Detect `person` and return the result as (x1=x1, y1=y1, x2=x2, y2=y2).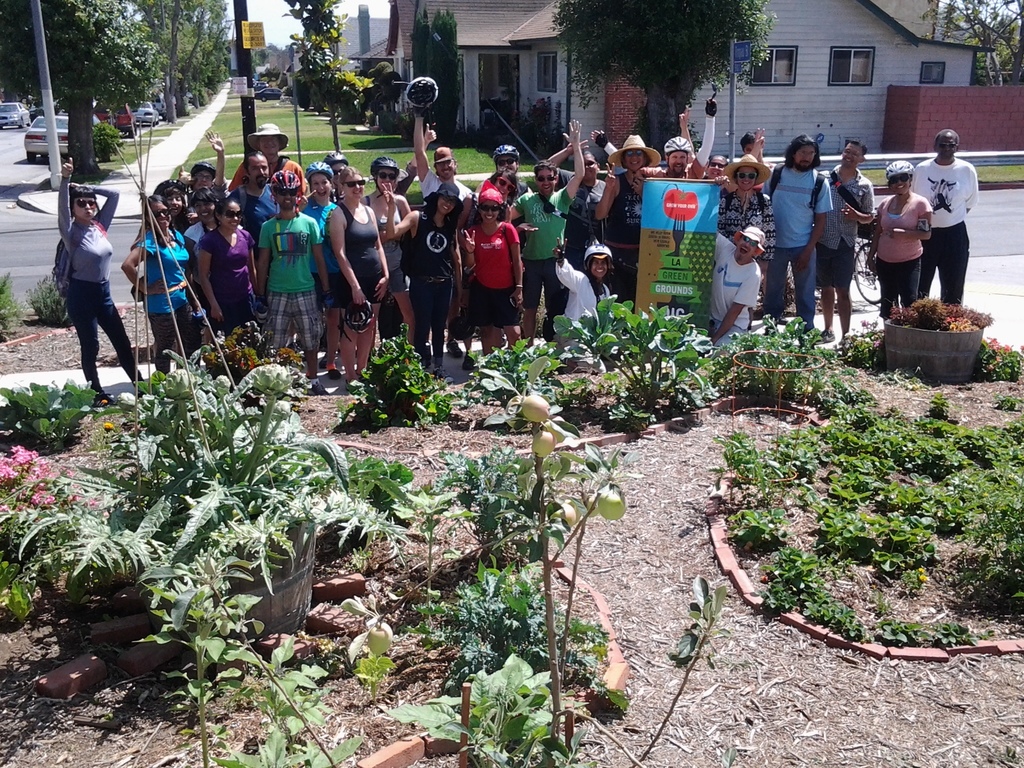
(x1=358, y1=156, x2=422, y2=383).
